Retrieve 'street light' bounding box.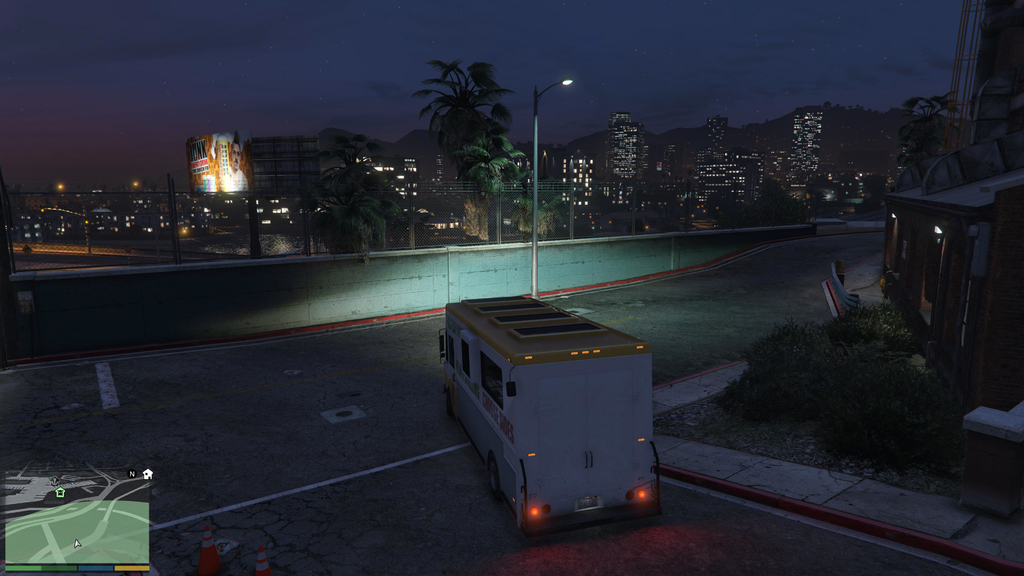
Bounding box: l=528, t=76, r=580, b=303.
